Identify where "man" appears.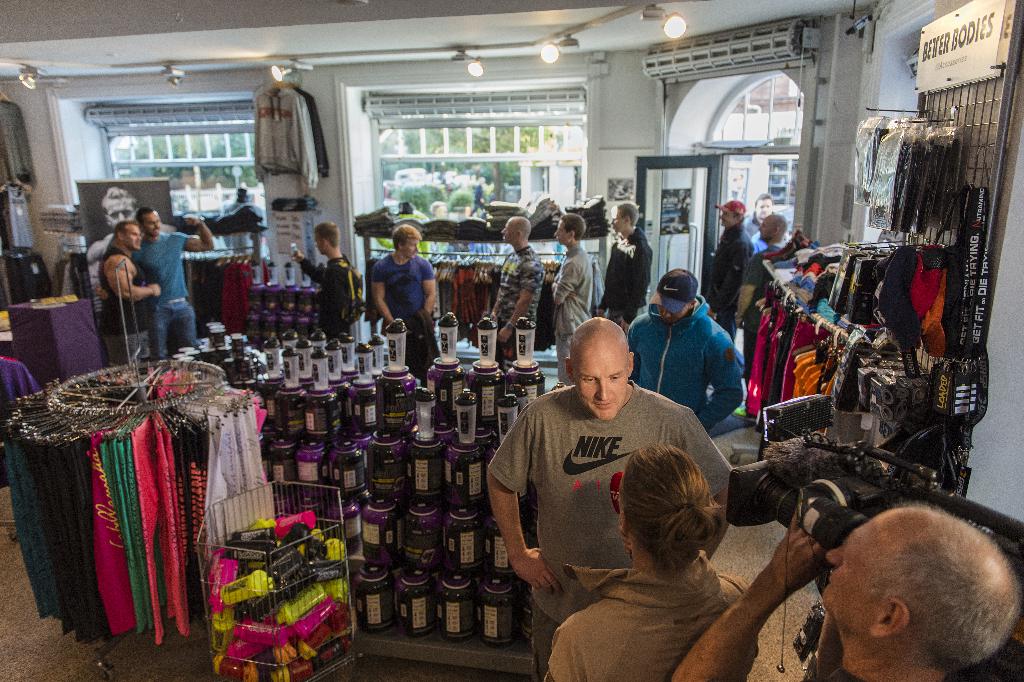
Appears at Rect(290, 224, 366, 331).
